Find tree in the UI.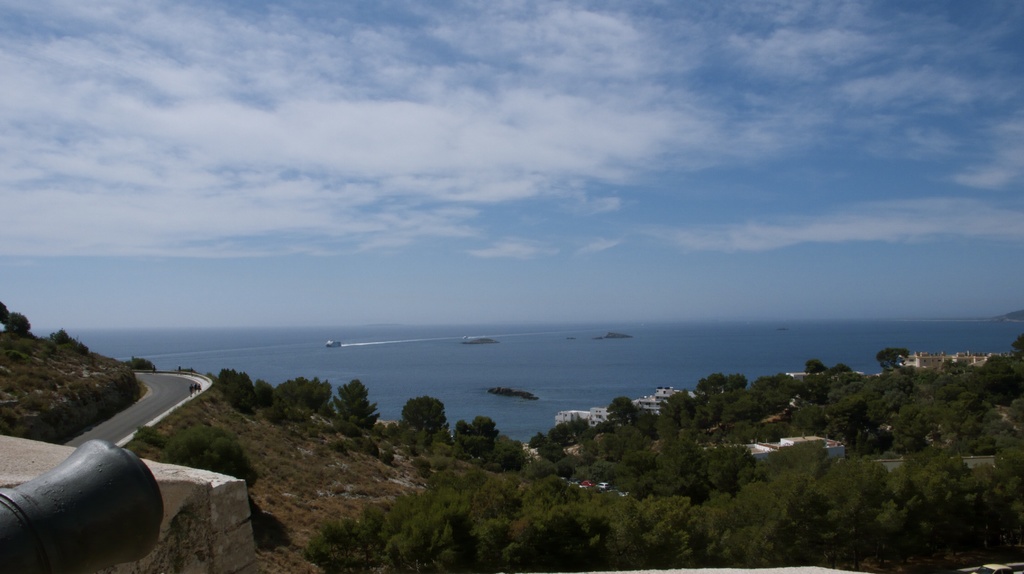
UI element at <bbox>330, 379, 379, 429</bbox>.
